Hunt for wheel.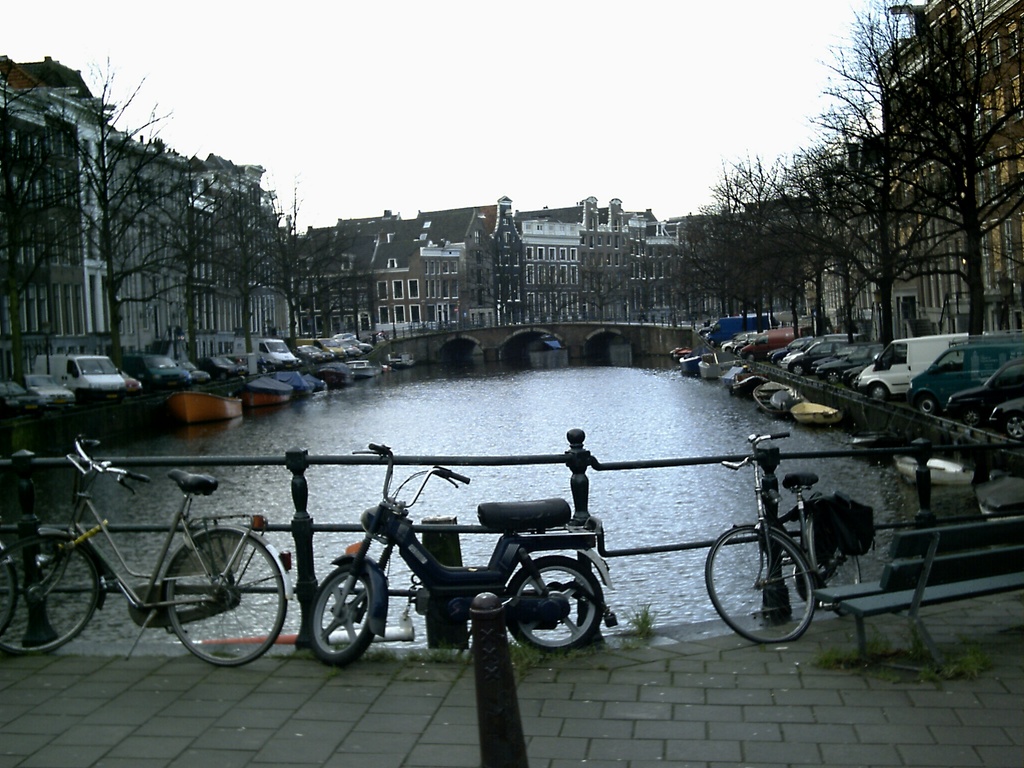
Hunted down at (788, 362, 806, 374).
